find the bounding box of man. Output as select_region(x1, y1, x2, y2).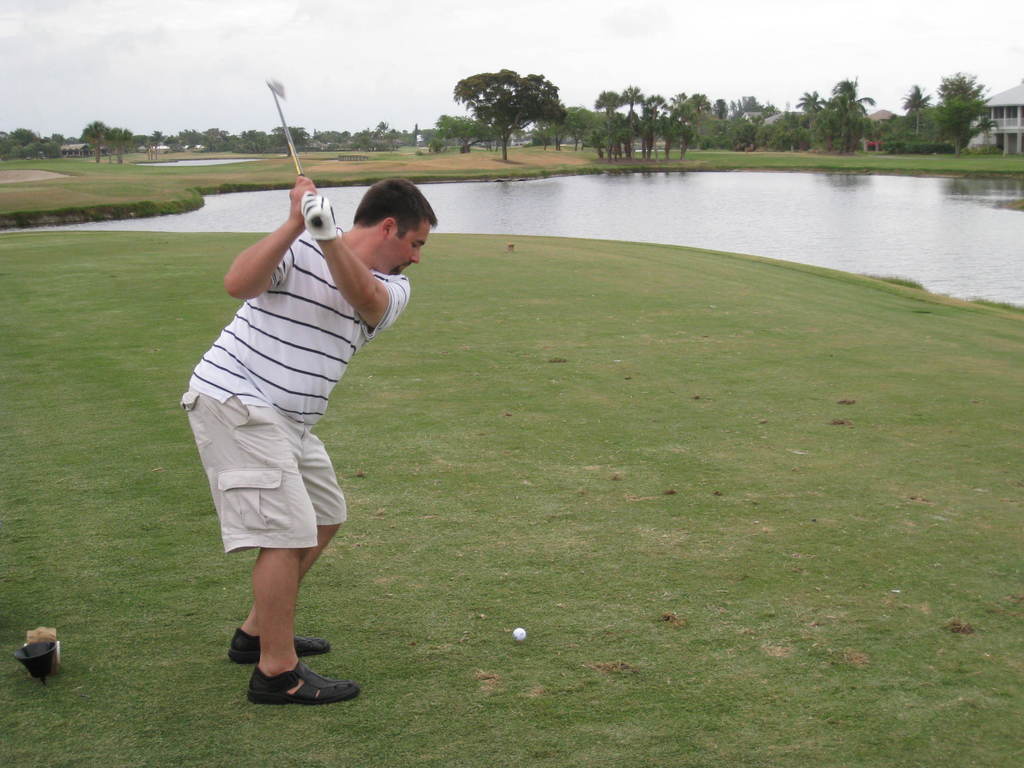
select_region(188, 132, 408, 710).
